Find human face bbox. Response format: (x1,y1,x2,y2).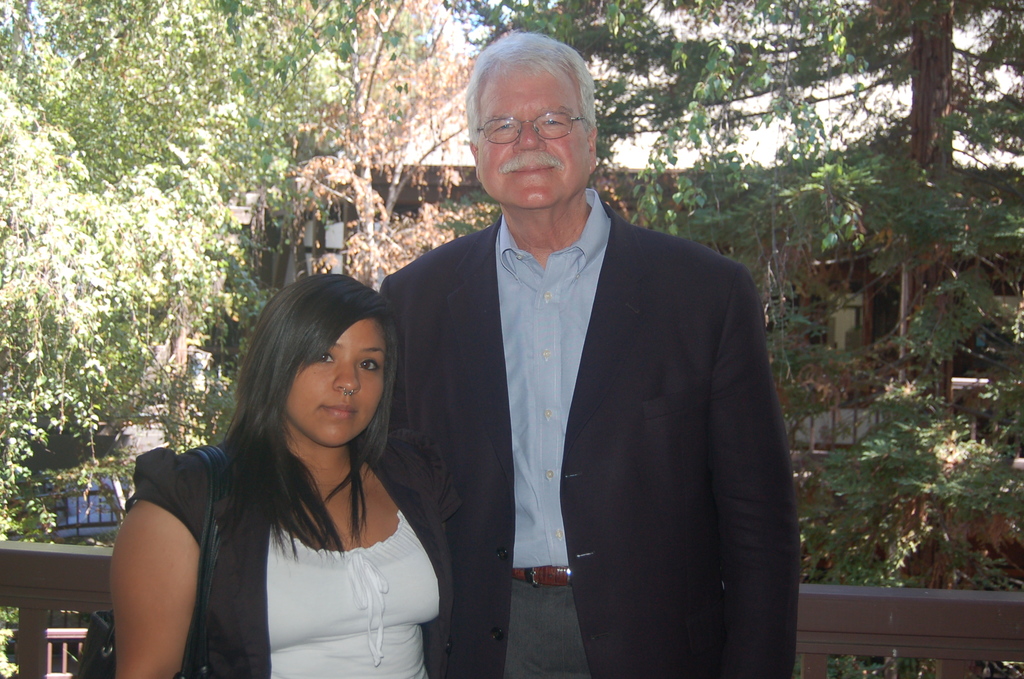
(477,76,588,208).
